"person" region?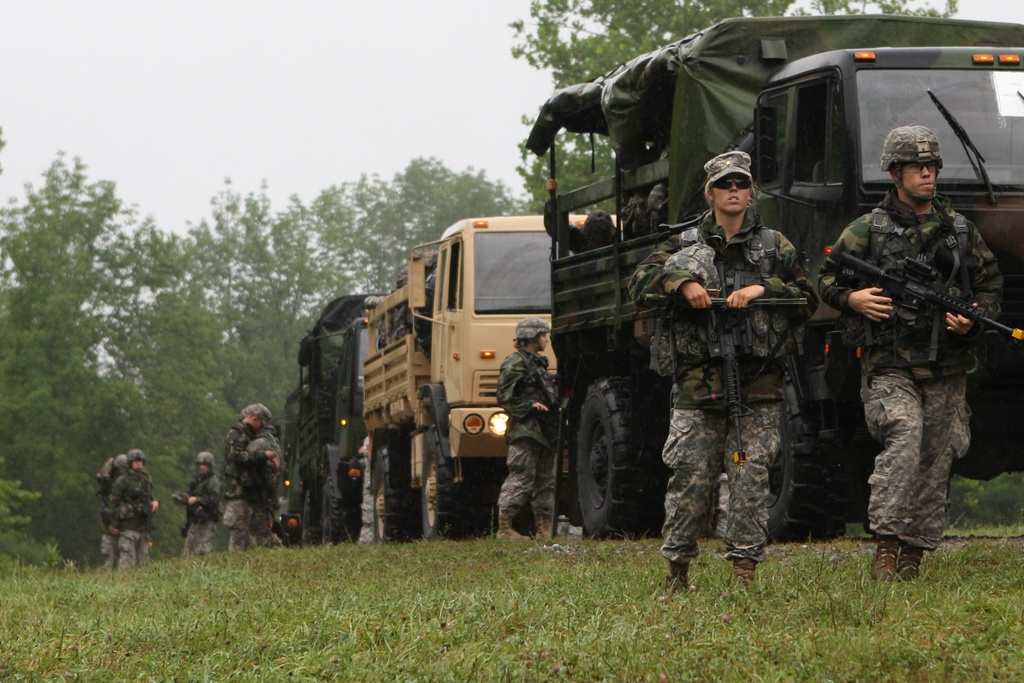
left=355, top=422, right=388, bottom=546
